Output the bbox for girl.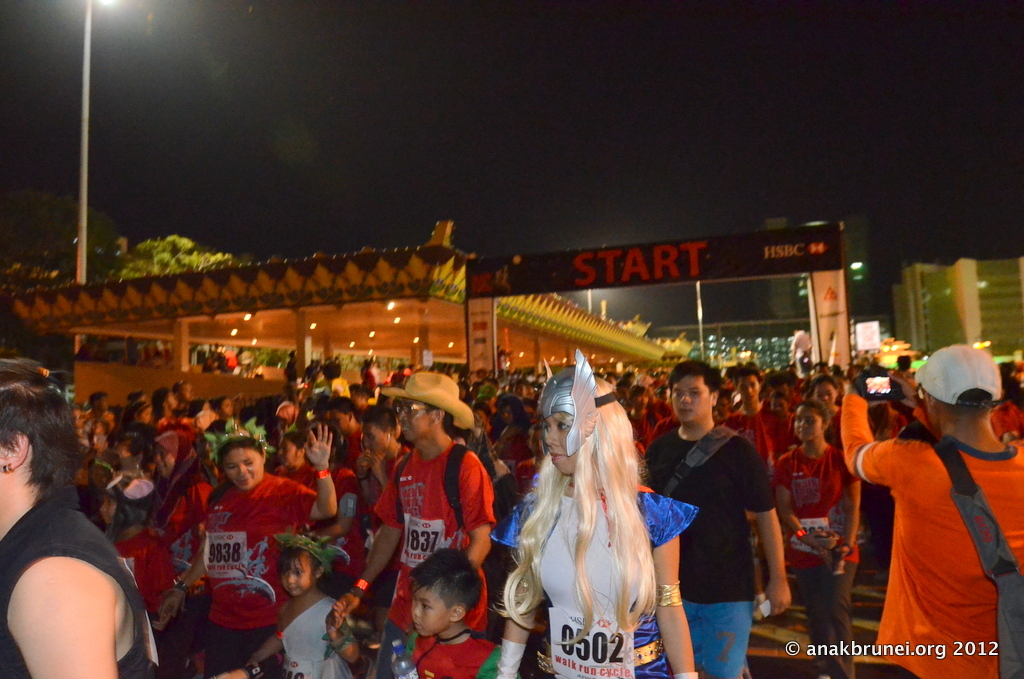
bbox(496, 347, 698, 678).
